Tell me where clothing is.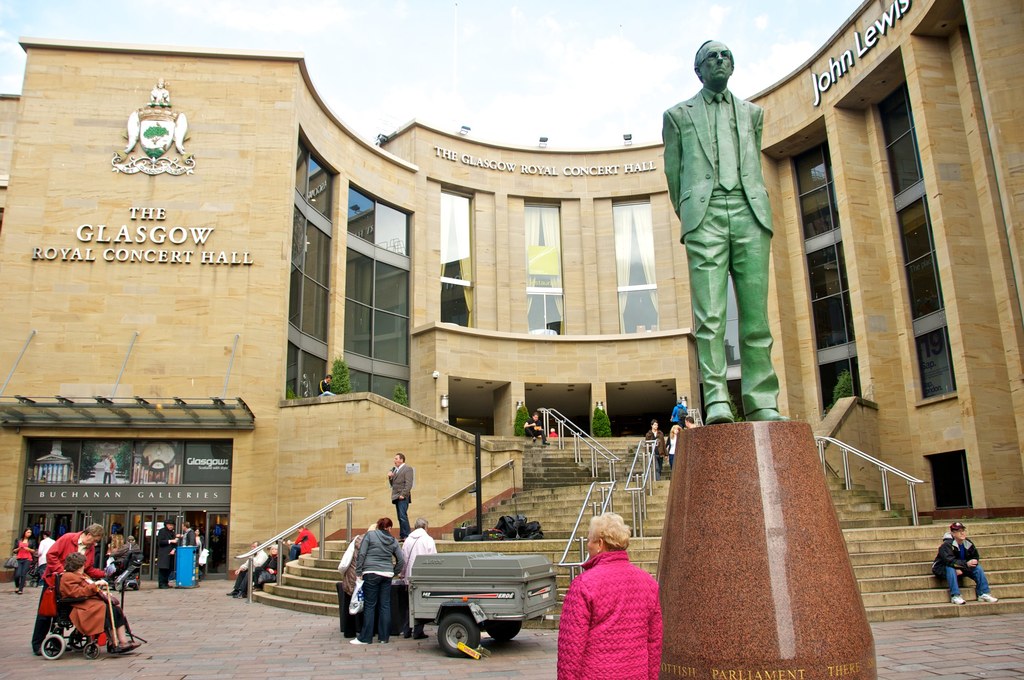
clothing is at crop(109, 461, 117, 482).
